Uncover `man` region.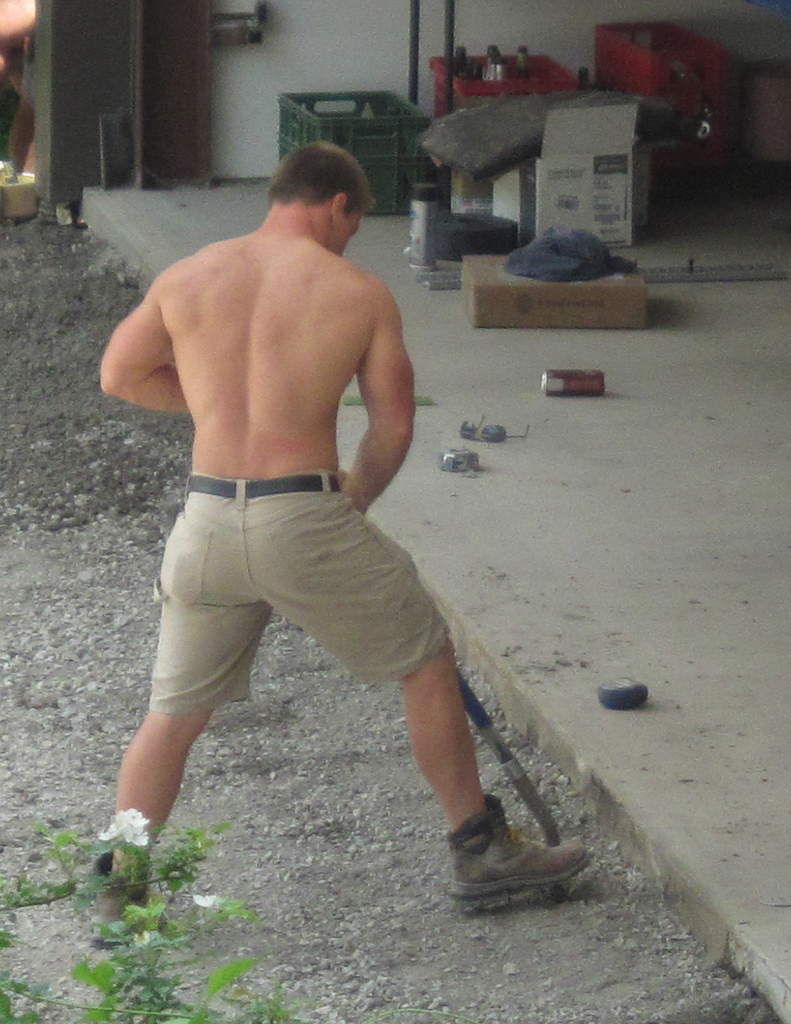
Uncovered: x1=74, y1=140, x2=592, y2=915.
